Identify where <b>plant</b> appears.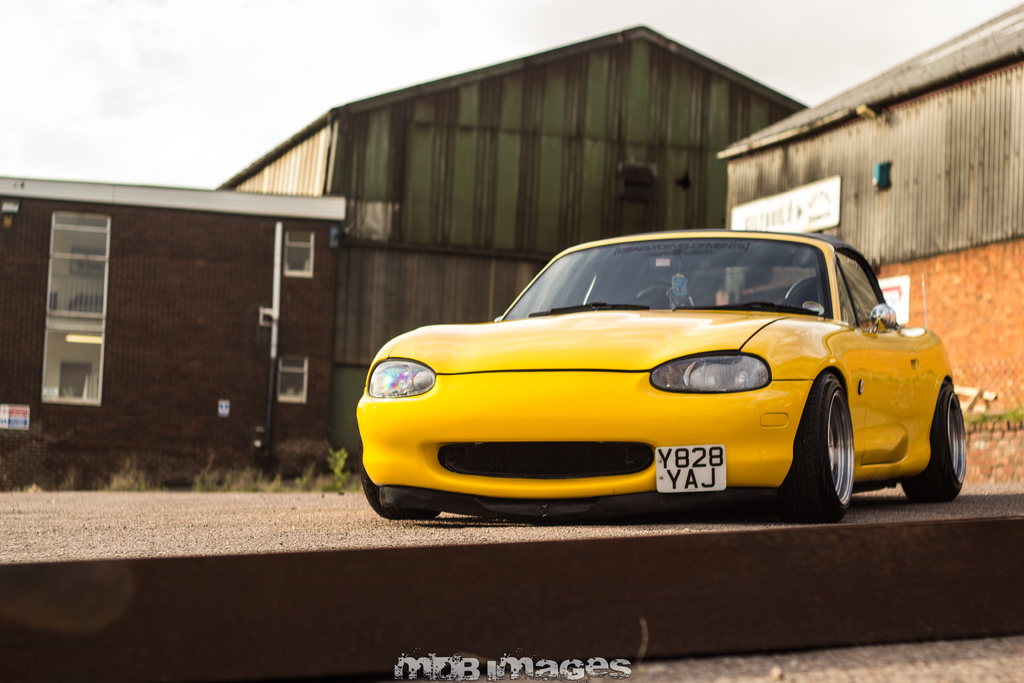
Appears at 105/450/147/496.
